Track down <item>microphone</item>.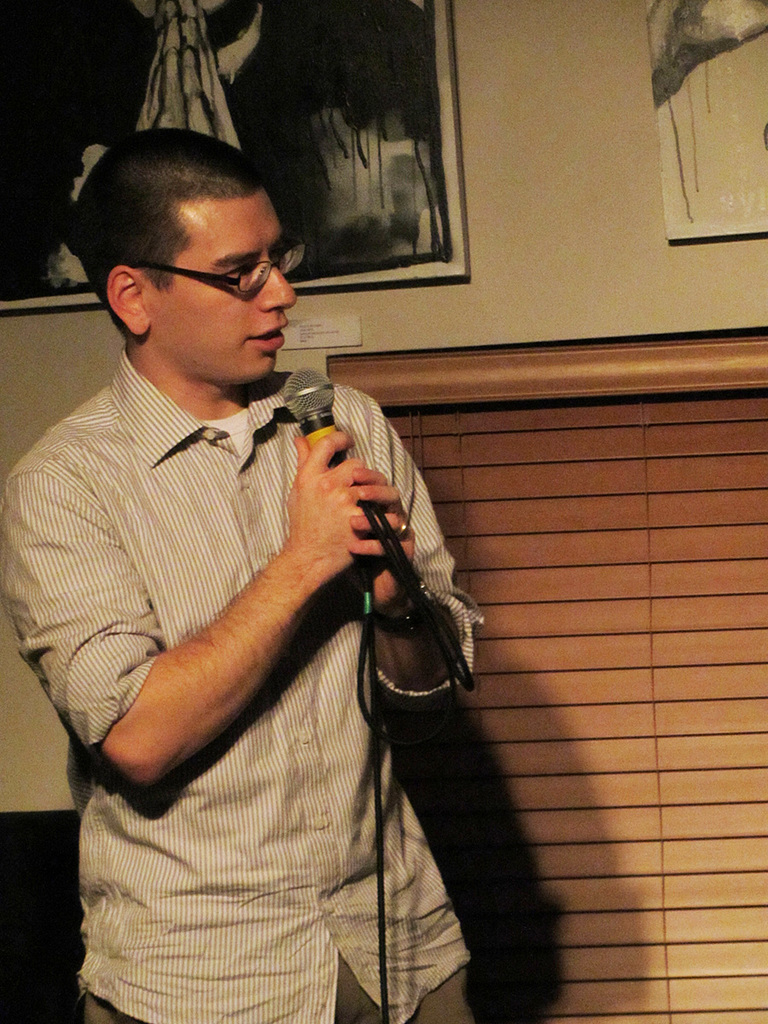
Tracked to BBox(282, 367, 433, 612).
